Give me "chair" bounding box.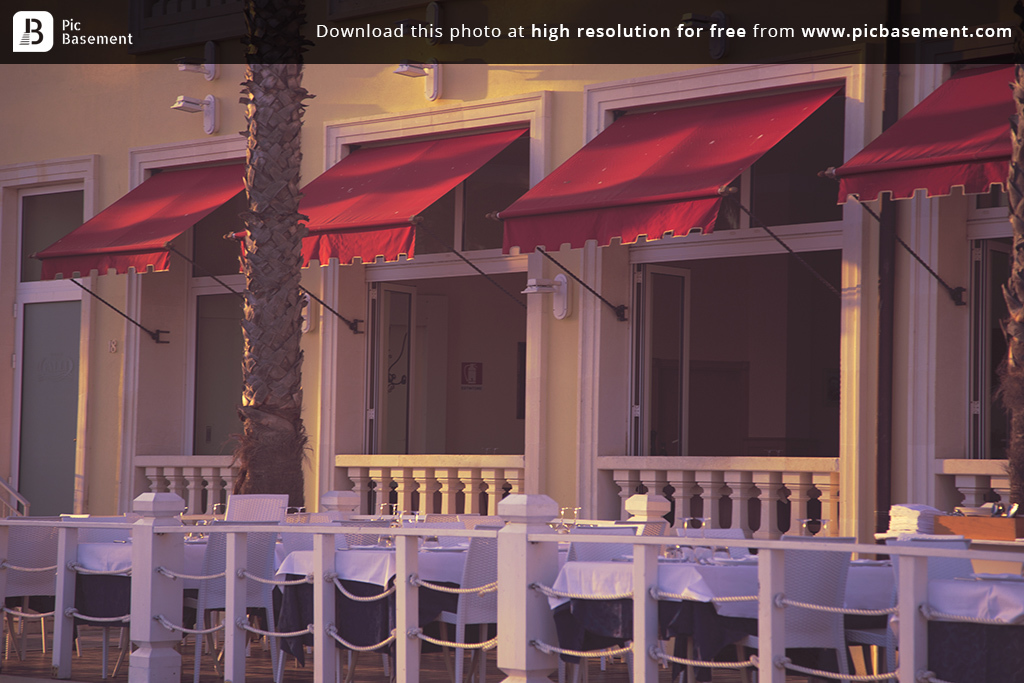
x1=222 y1=491 x2=295 y2=522.
